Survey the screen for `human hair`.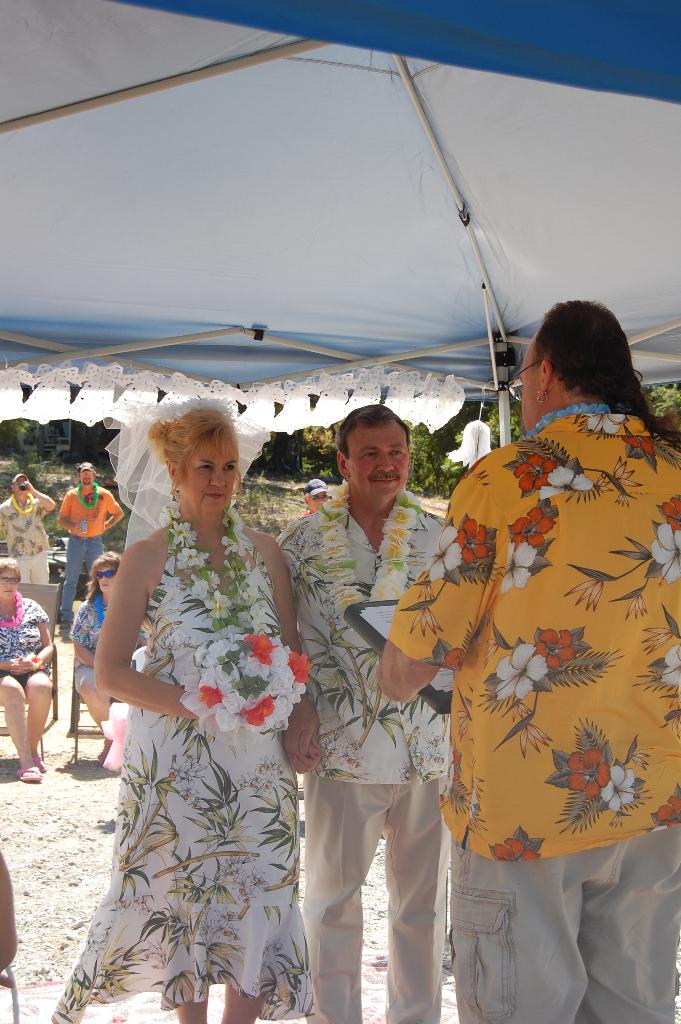
Survey found: (537, 293, 634, 405).
